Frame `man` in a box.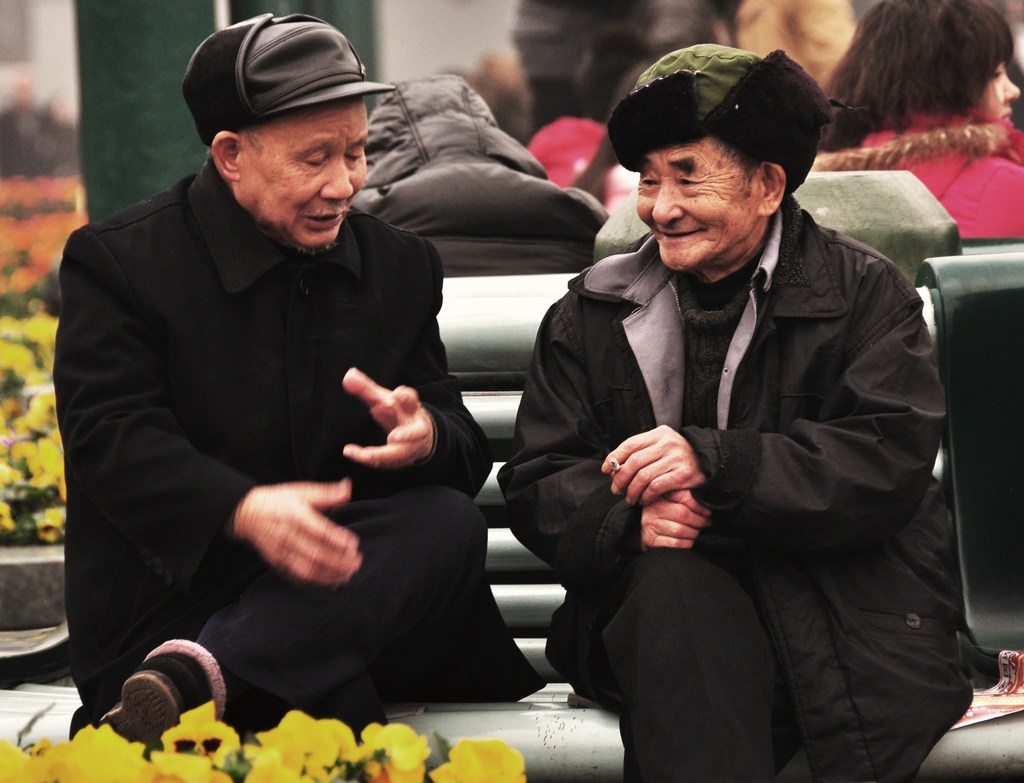
x1=58 y1=10 x2=543 y2=720.
